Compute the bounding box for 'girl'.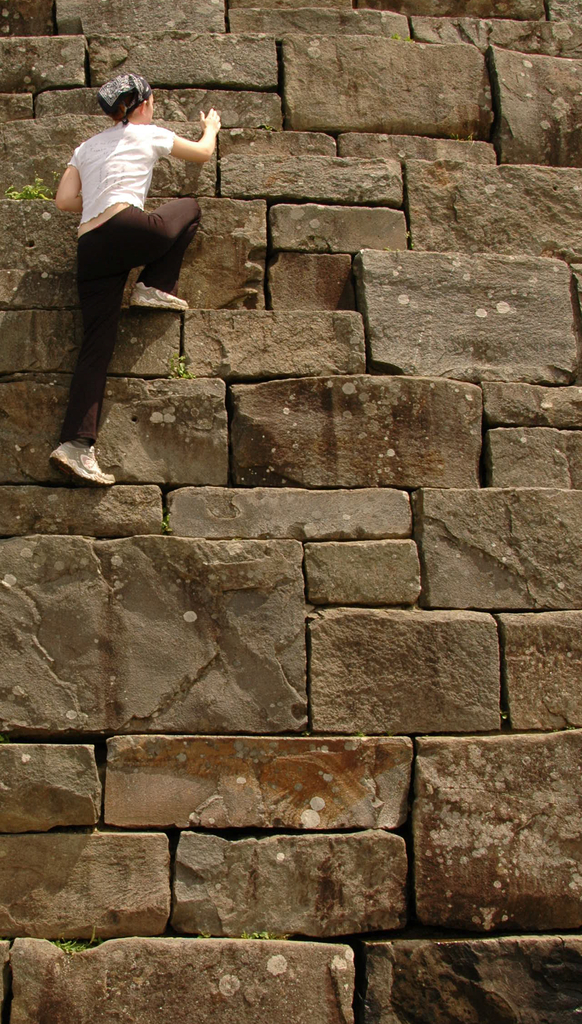
[x1=51, y1=73, x2=218, y2=484].
